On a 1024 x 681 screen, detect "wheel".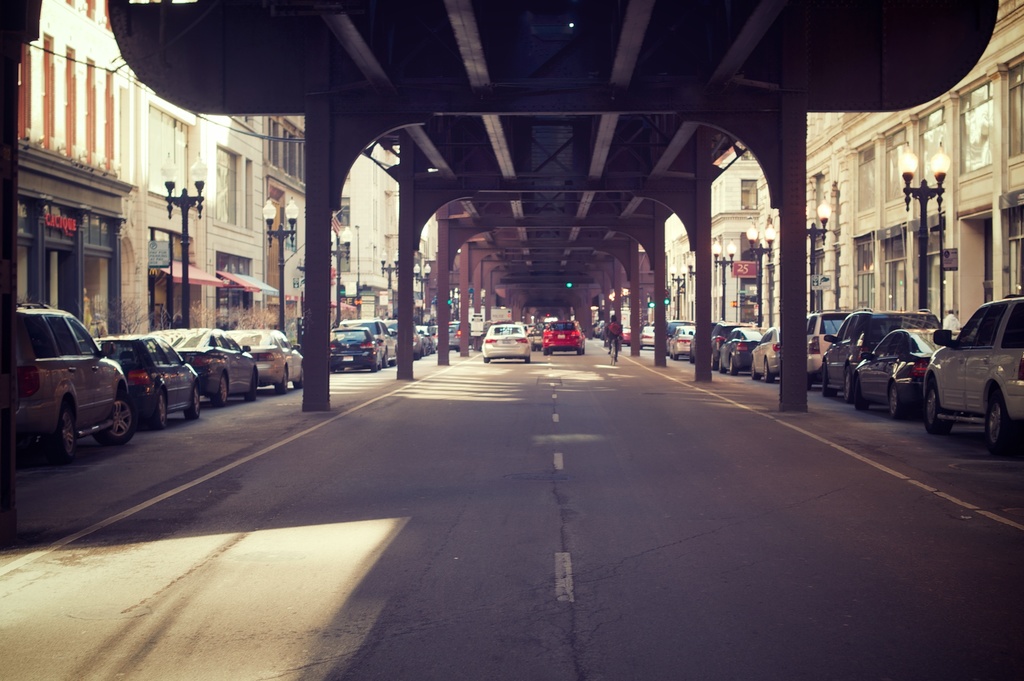
box(521, 355, 529, 363).
